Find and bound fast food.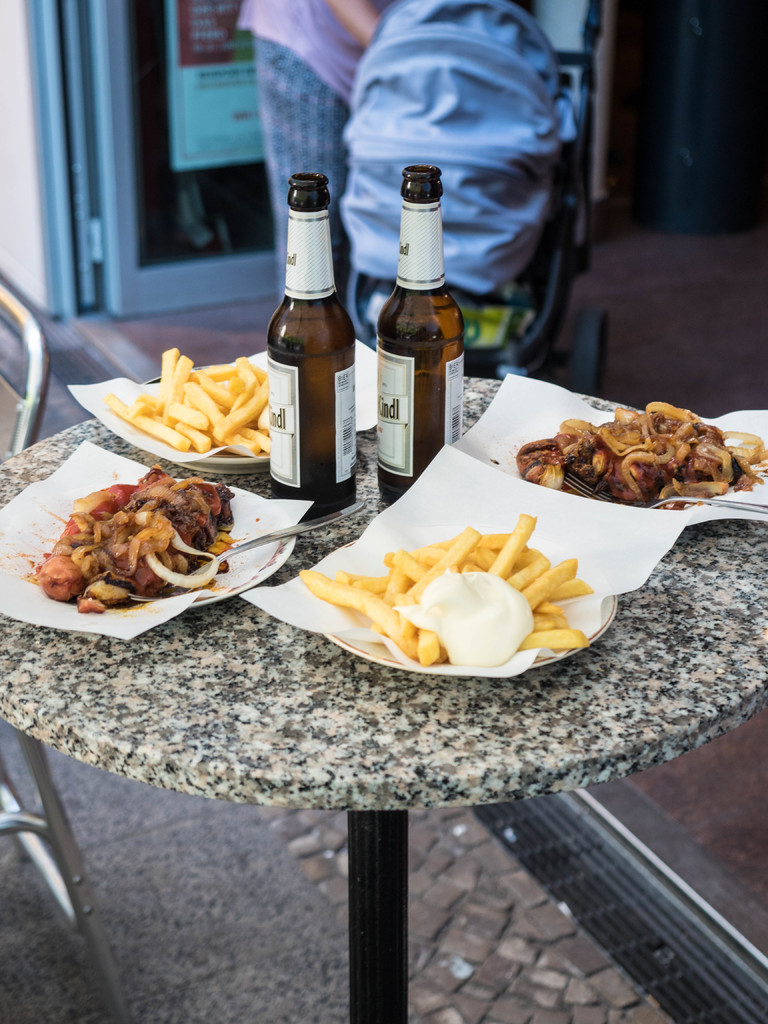
Bound: {"x1": 117, "y1": 341, "x2": 298, "y2": 470}.
